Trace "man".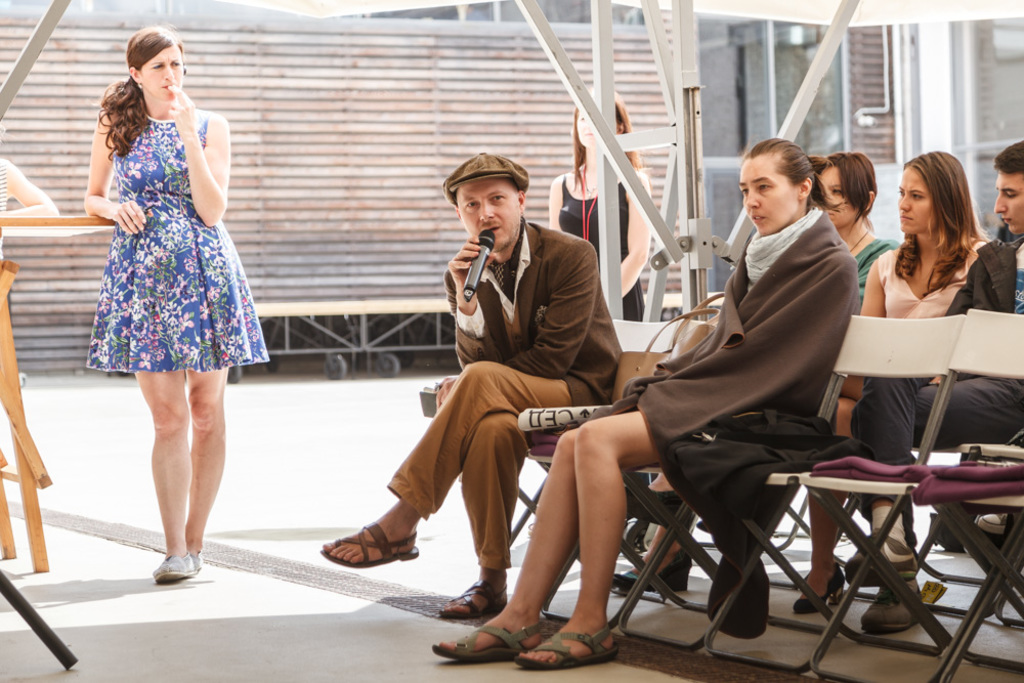
Traced to rect(397, 153, 655, 653).
